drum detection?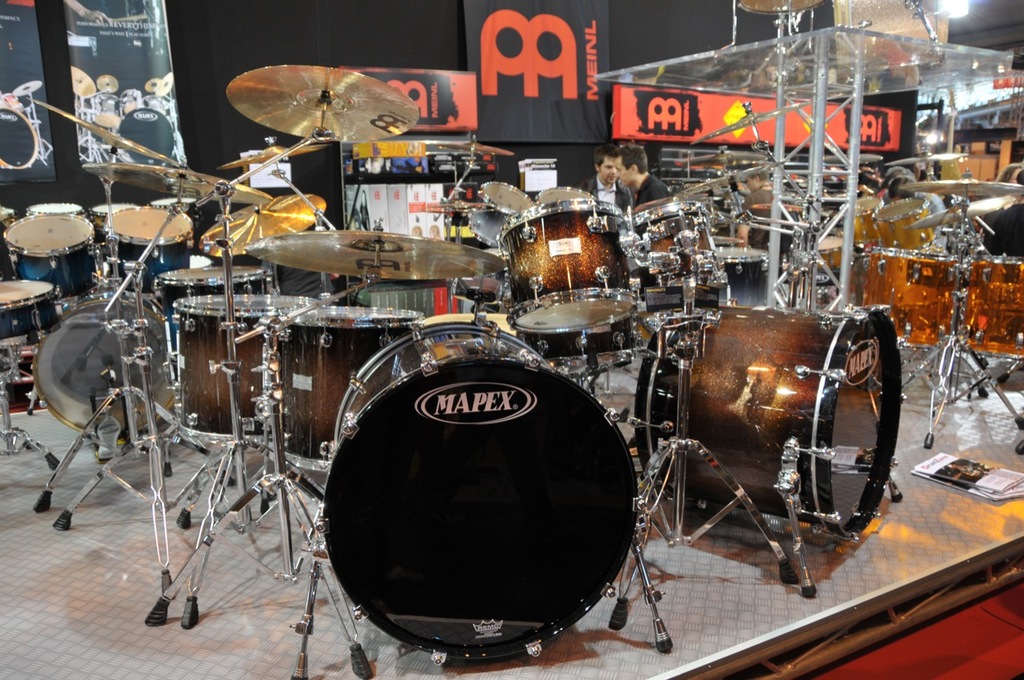
x1=467 y1=180 x2=533 y2=250
